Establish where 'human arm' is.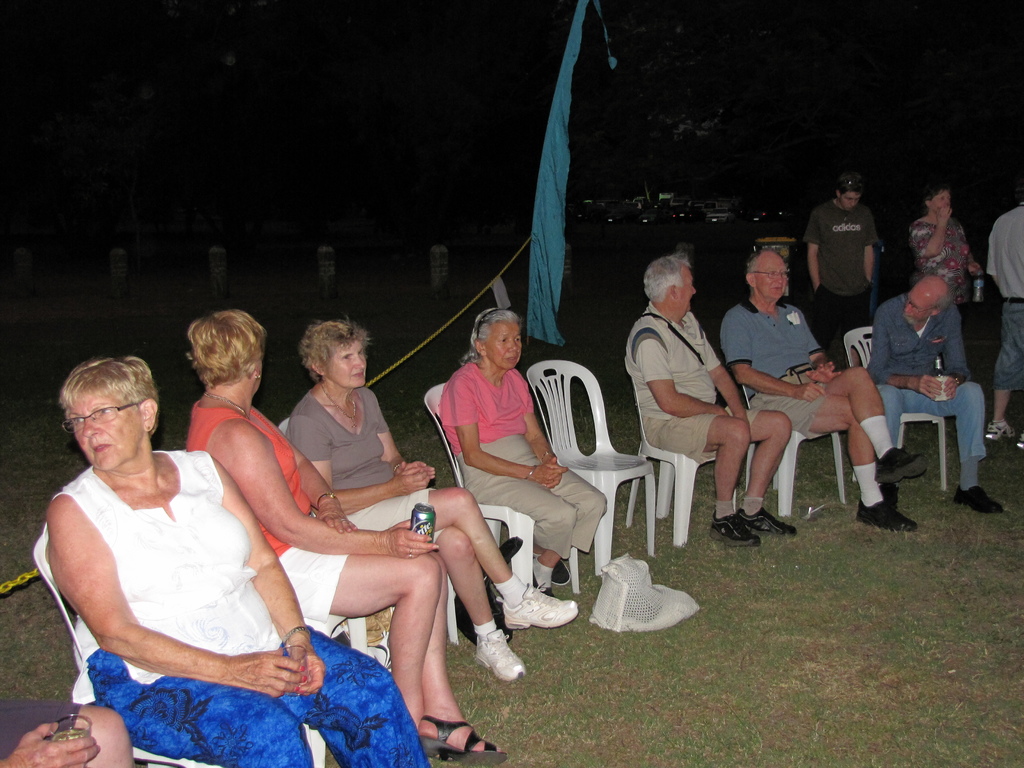
Established at left=672, top=305, right=748, bottom=426.
